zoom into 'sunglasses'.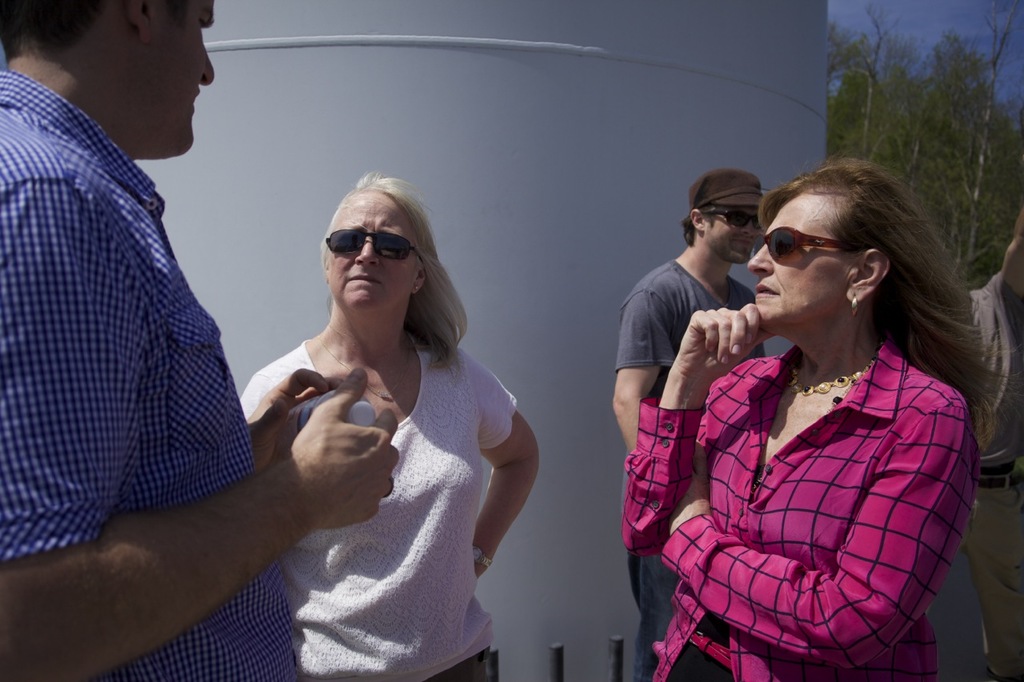
Zoom target: 702 212 761 234.
